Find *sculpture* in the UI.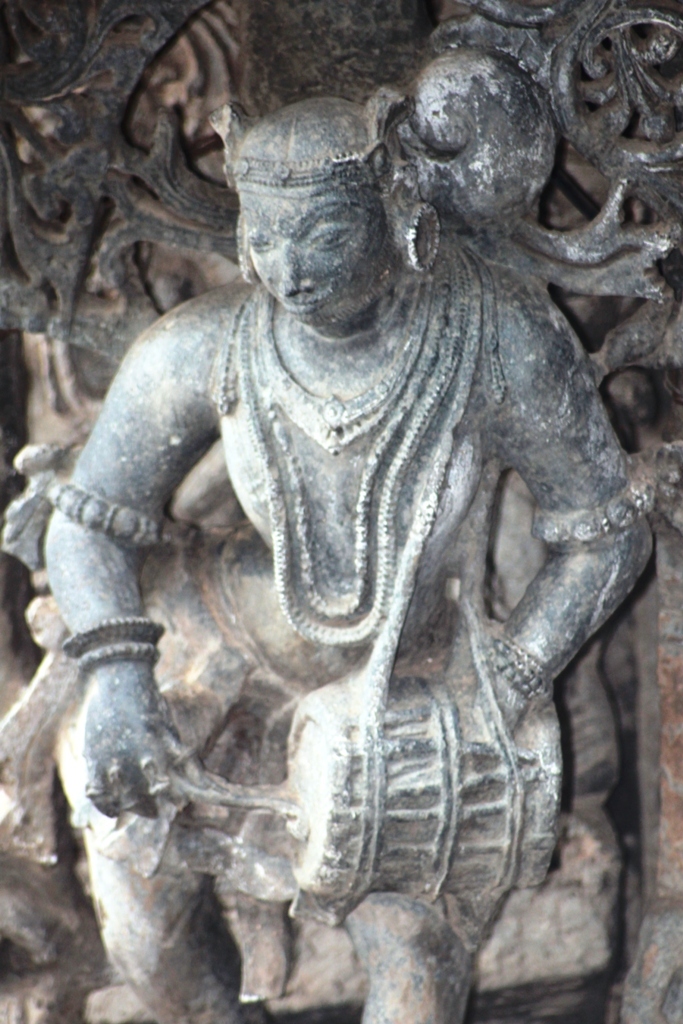
UI element at (0,0,682,1023).
